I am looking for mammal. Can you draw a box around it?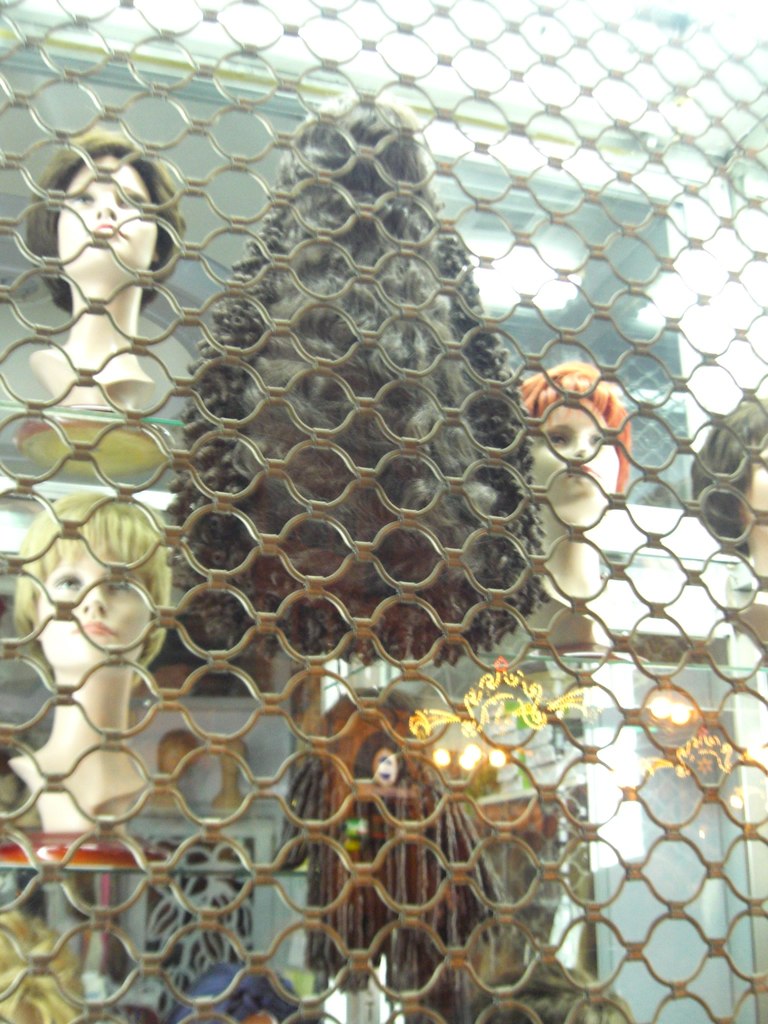
Sure, the bounding box is [left=688, top=389, right=767, bottom=578].
